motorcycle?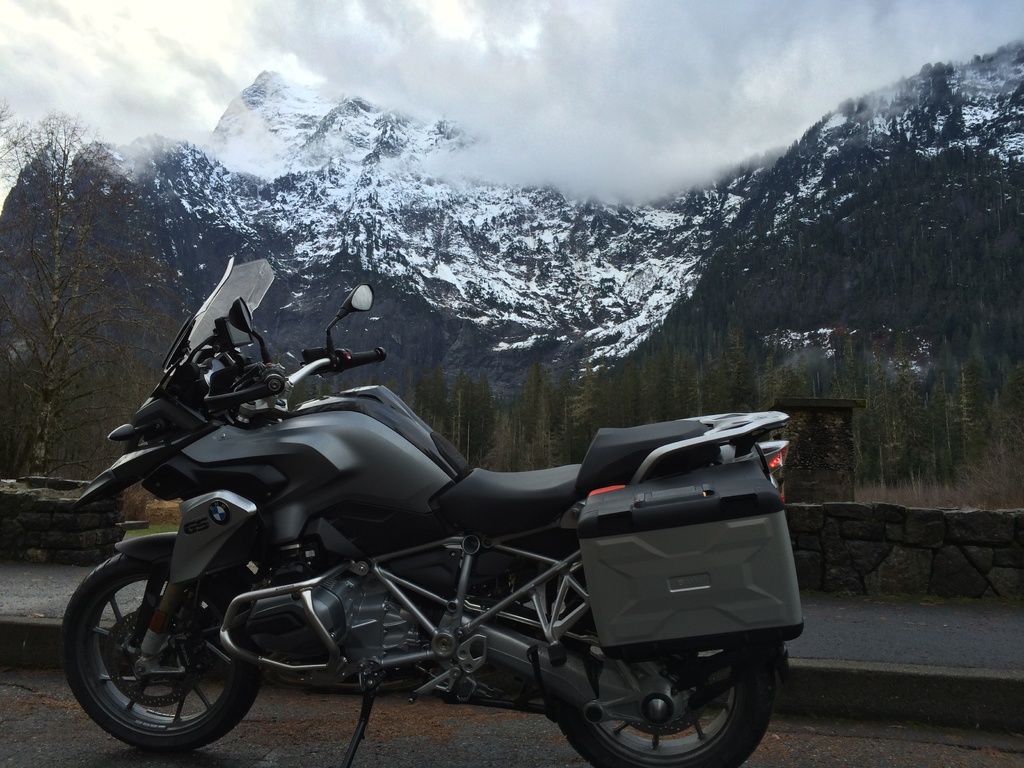
detection(63, 294, 766, 767)
